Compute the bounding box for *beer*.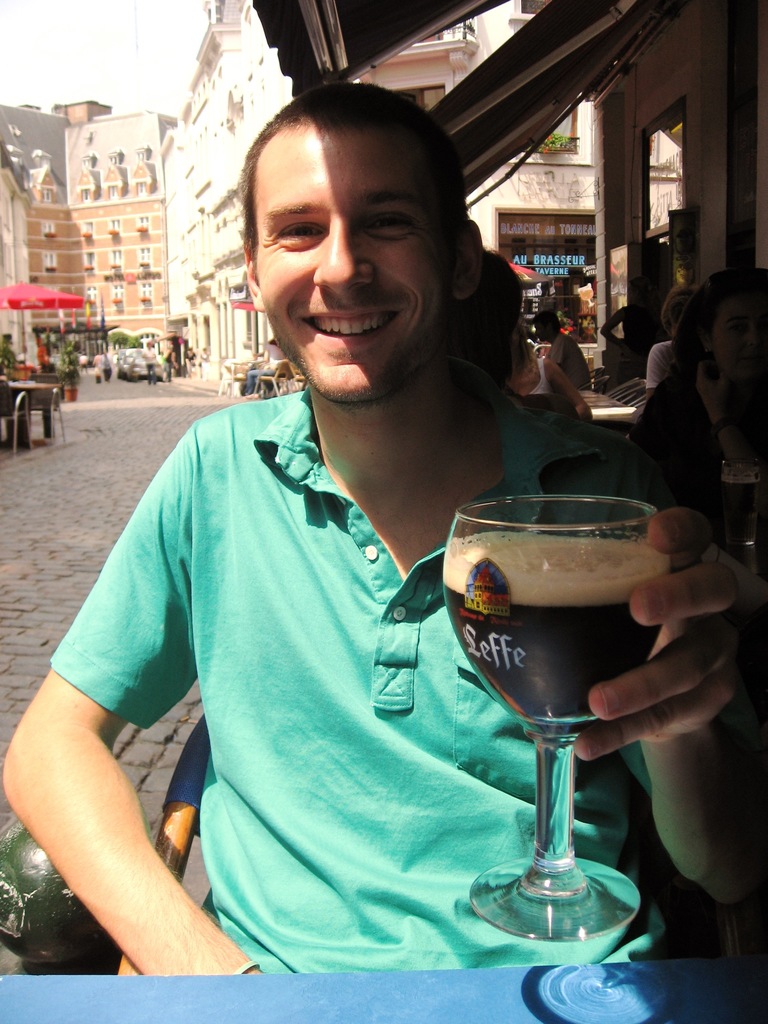
{"left": 443, "top": 532, "right": 665, "bottom": 723}.
